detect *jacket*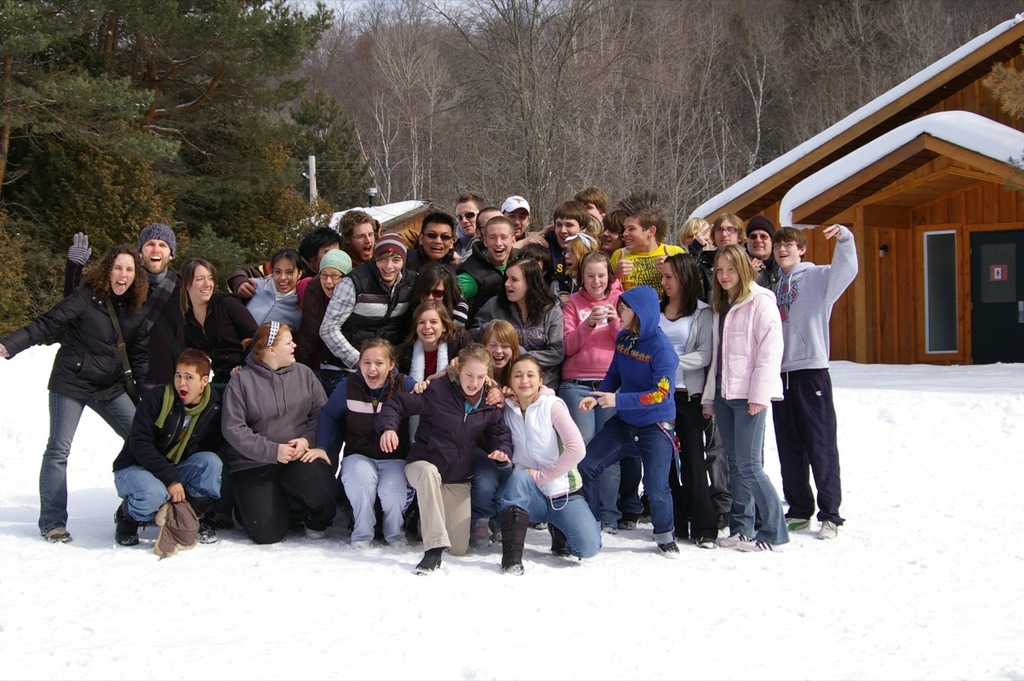
Rect(243, 275, 328, 349)
